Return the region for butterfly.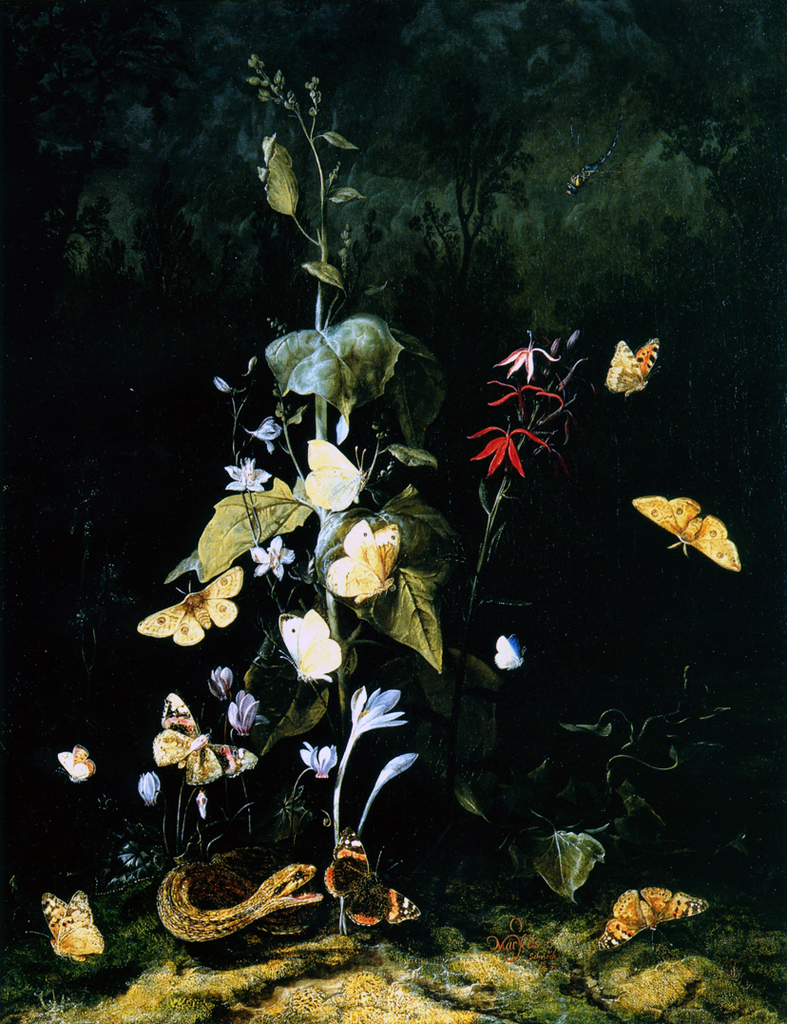
602 333 659 400.
